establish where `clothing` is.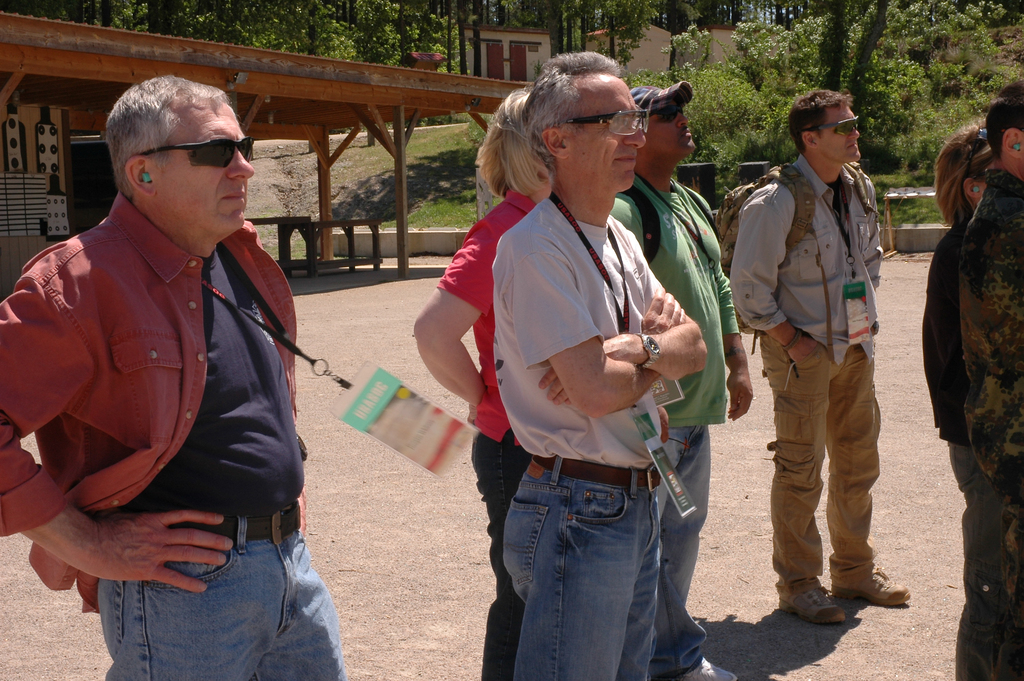
Established at detection(12, 139, 317, 650).
